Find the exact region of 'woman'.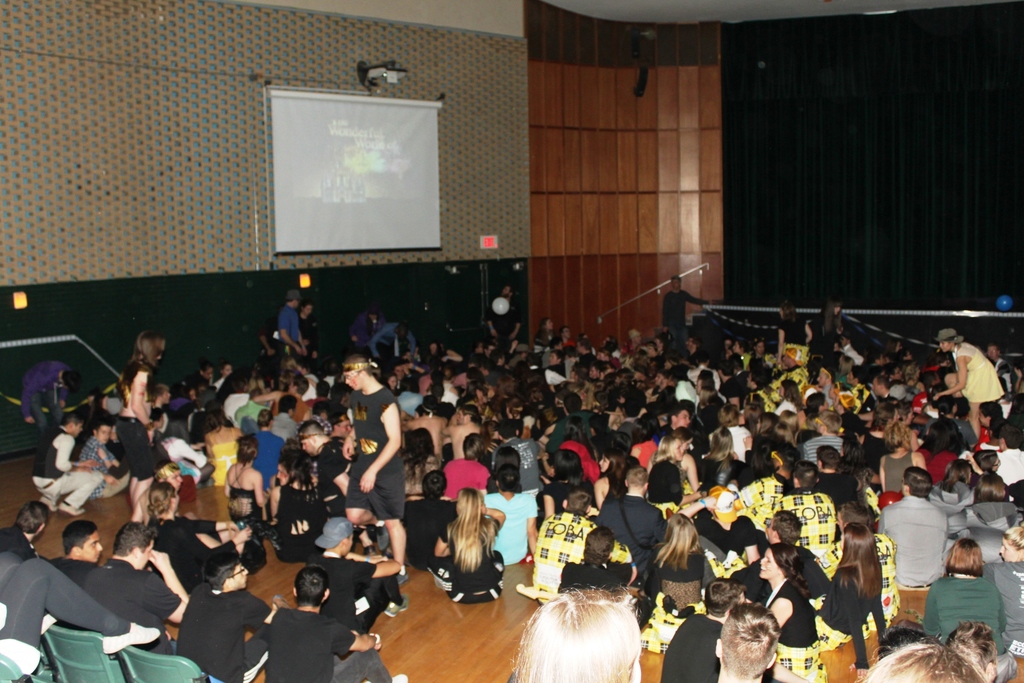
Exact region: box=[402, 429, 441, 496].
